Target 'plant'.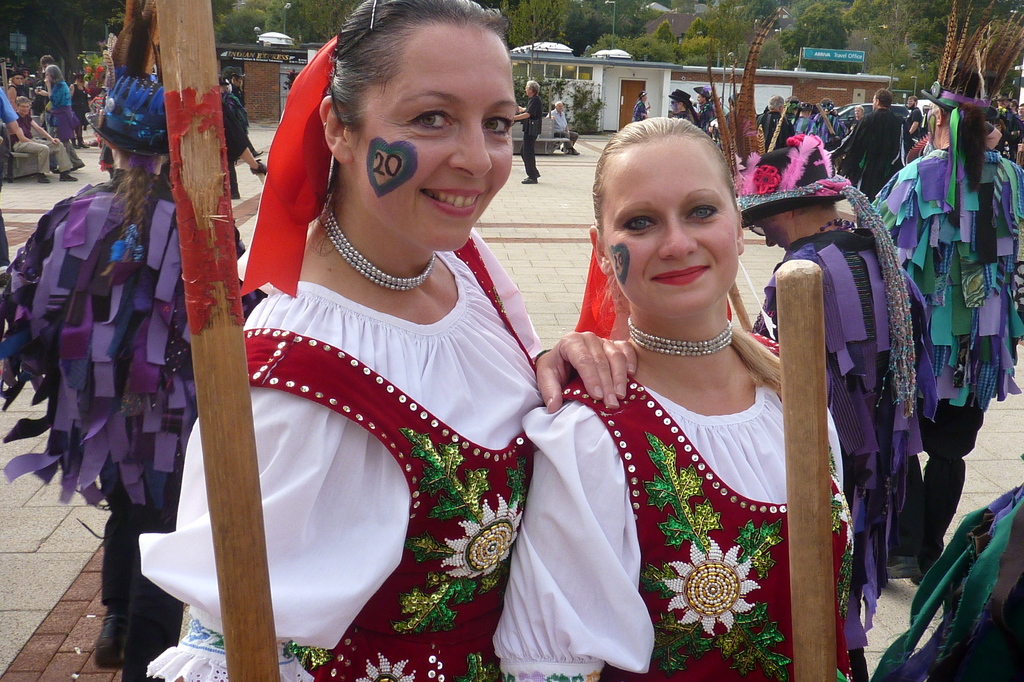
Target region: x1=73 y1=49 x2=105 y2=90.
